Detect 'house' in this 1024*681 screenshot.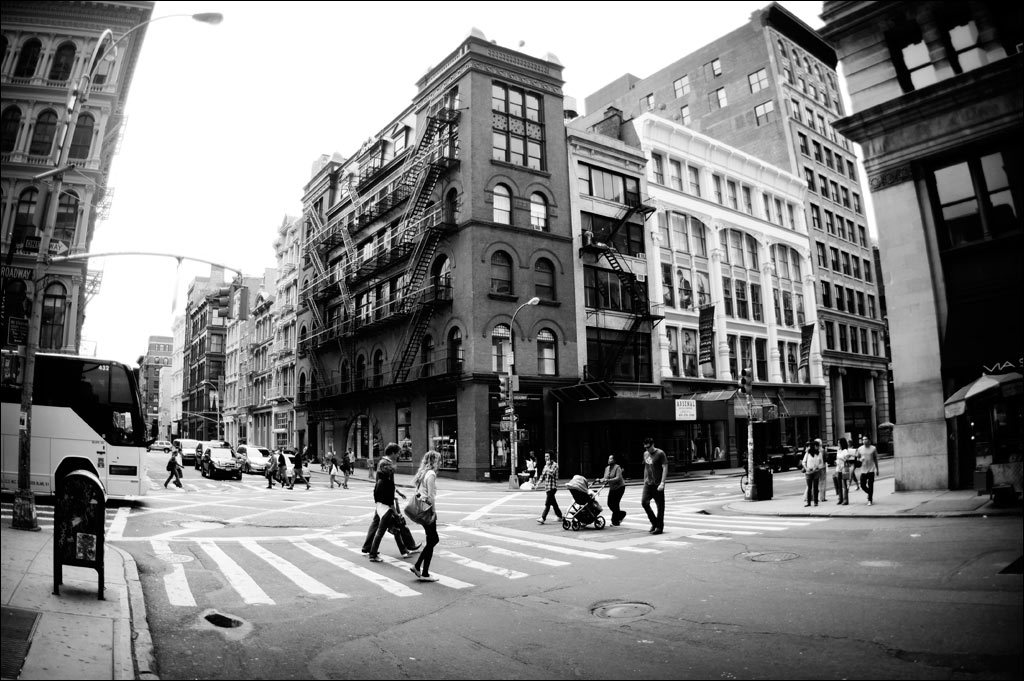
Detection: <bbox>245, 269, 279, 447</bbox>.
